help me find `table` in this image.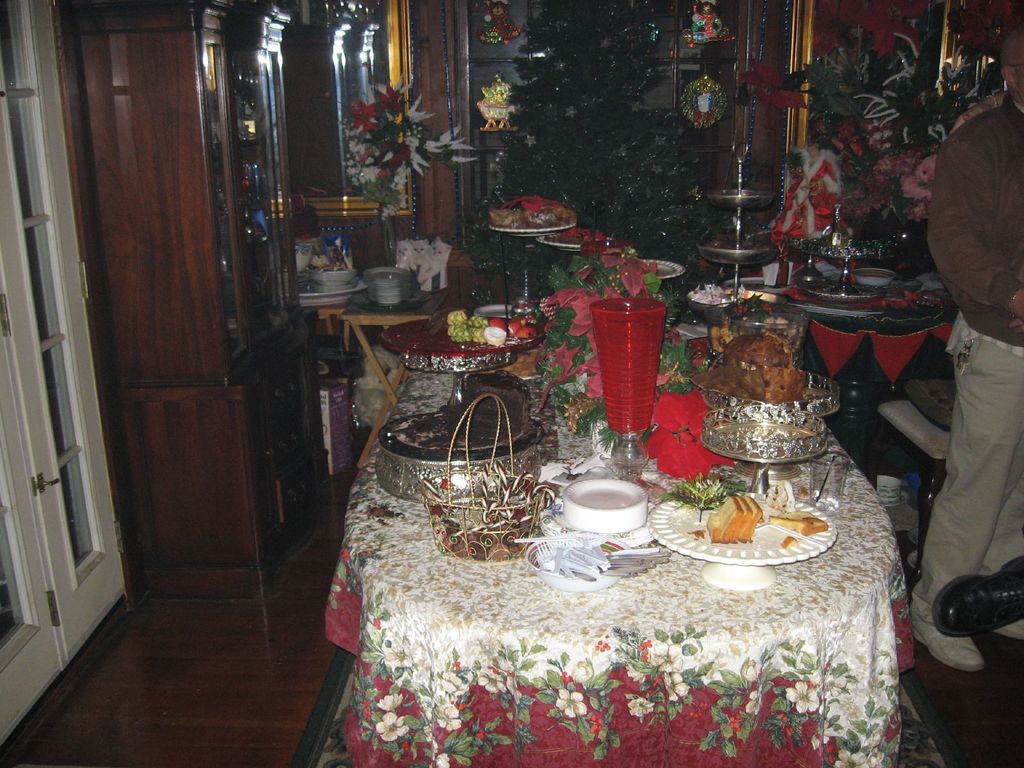
Found it: region(784, 260, 953, 394).
